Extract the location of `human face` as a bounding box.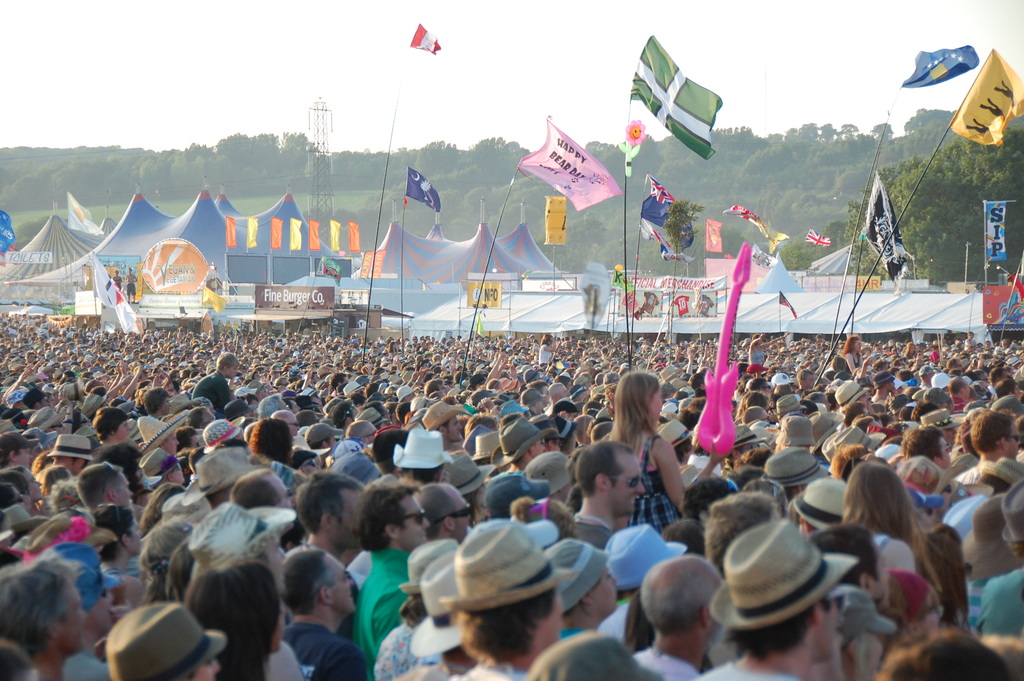
bbox=(819, 595, 836, 655).
